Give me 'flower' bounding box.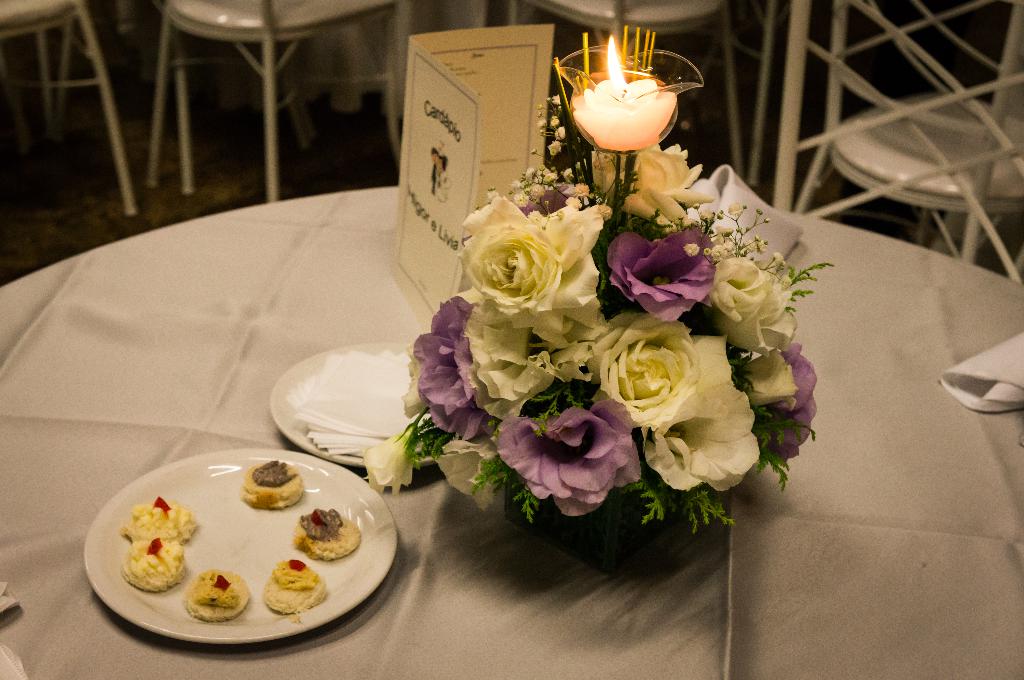
rect(353, 433, 435, 500).
